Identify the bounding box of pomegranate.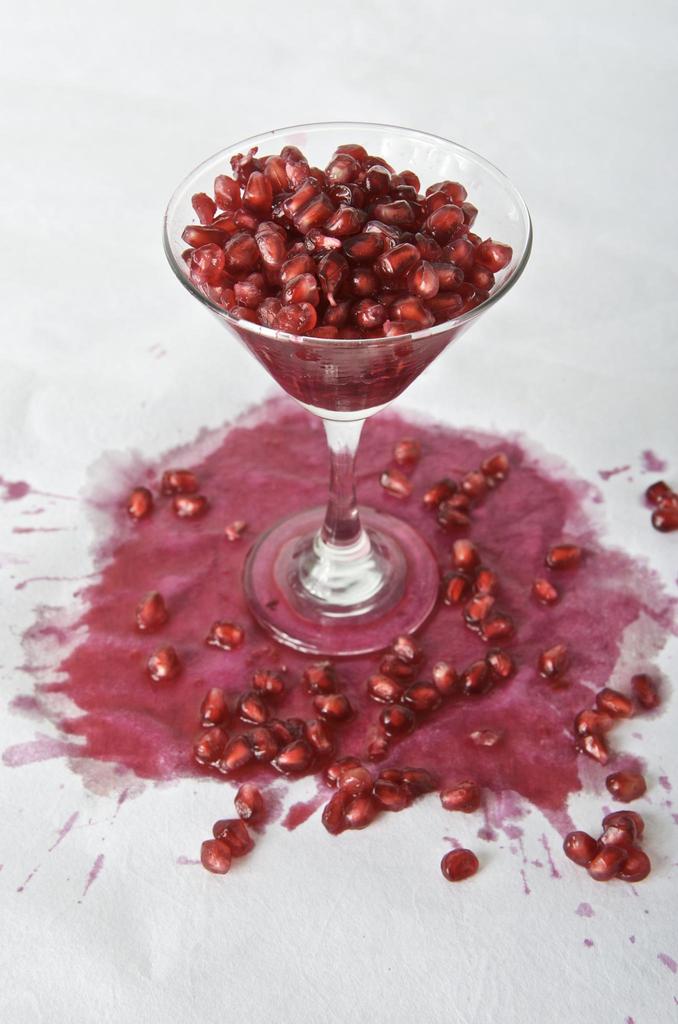
162,470,199,496.
